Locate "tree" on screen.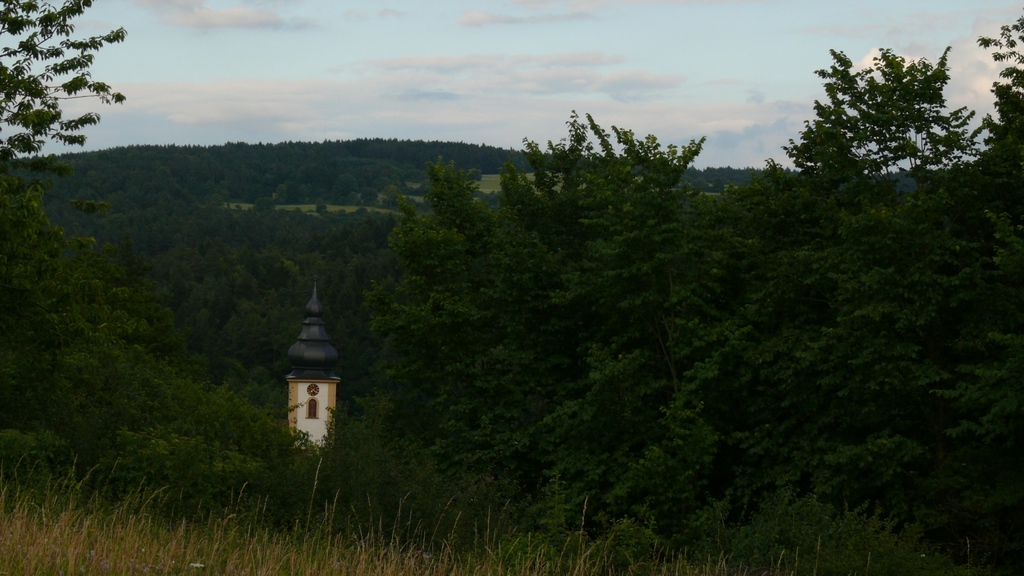
On screen at x1=793, y1=49, x2=982, y2=216.
